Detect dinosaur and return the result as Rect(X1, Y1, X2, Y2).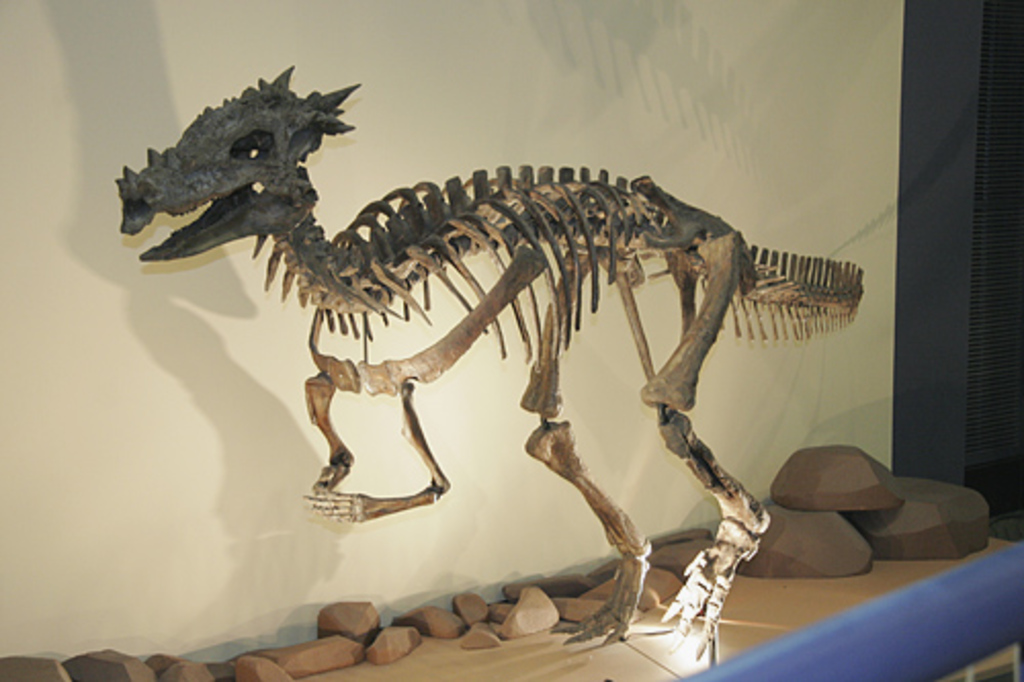
Rect(111, 59, 870, 657).
